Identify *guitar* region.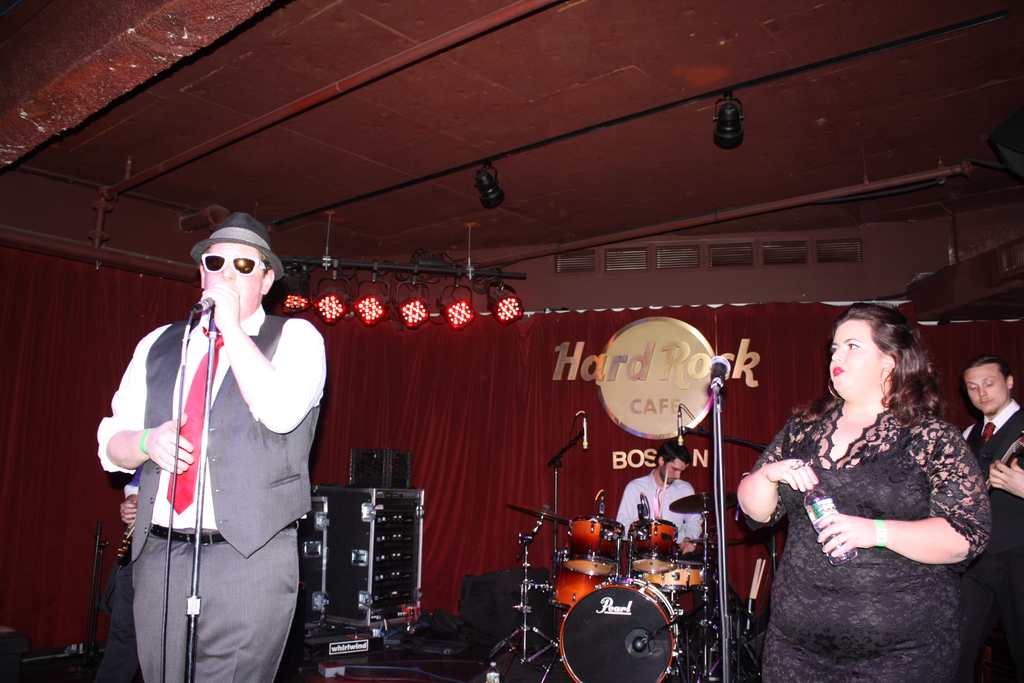
Region: 982, 427, 1023, 494.
